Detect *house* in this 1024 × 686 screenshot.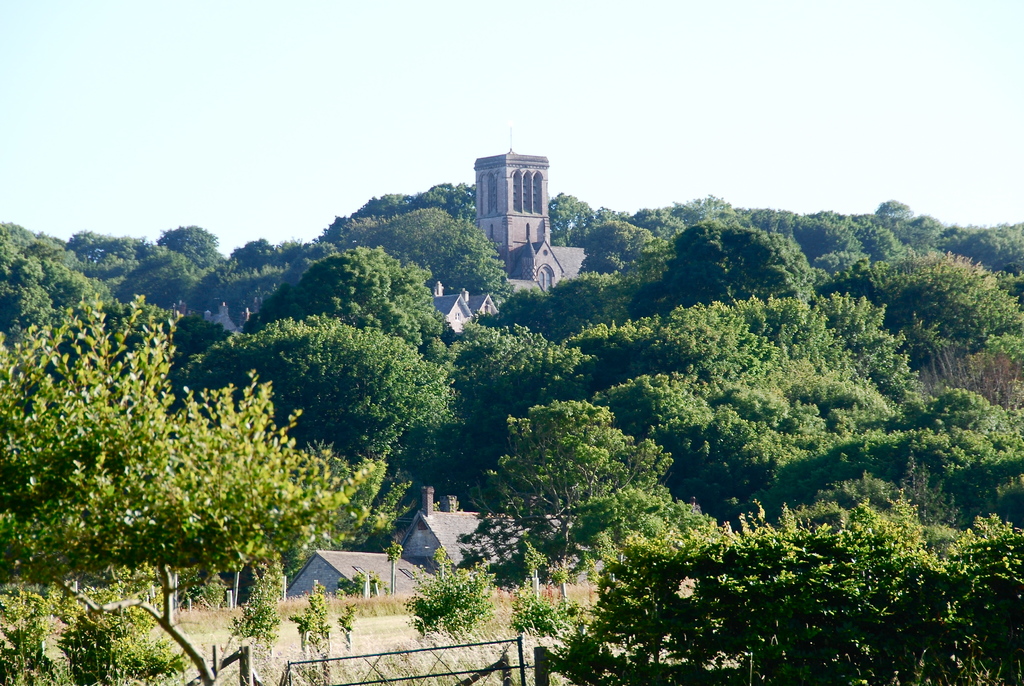
Detection: [left=271, top=544, right=410, bottom=614].
